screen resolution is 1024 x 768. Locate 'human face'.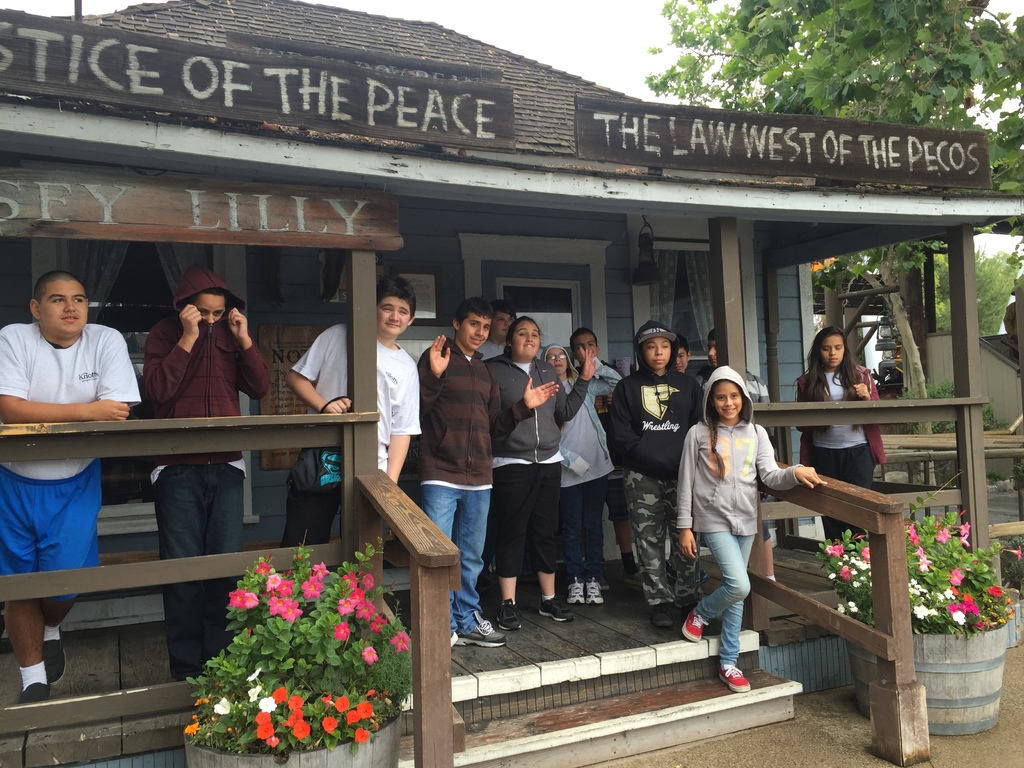
x1=816, y1=332, x2=845, y2=369.
